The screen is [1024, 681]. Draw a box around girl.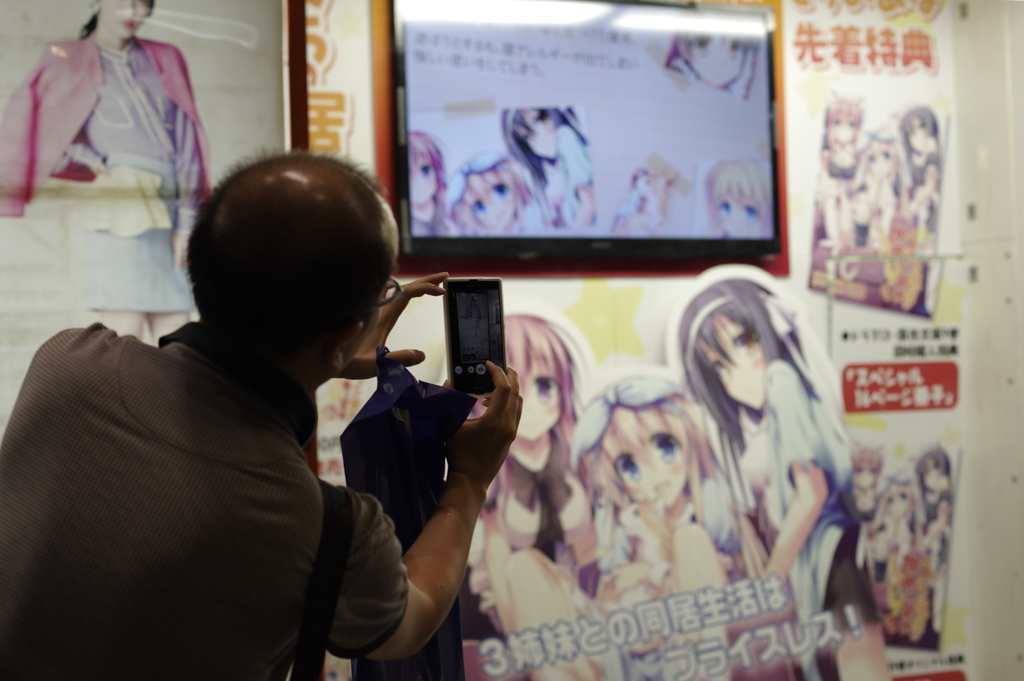
(701, 163, 772, 240).
